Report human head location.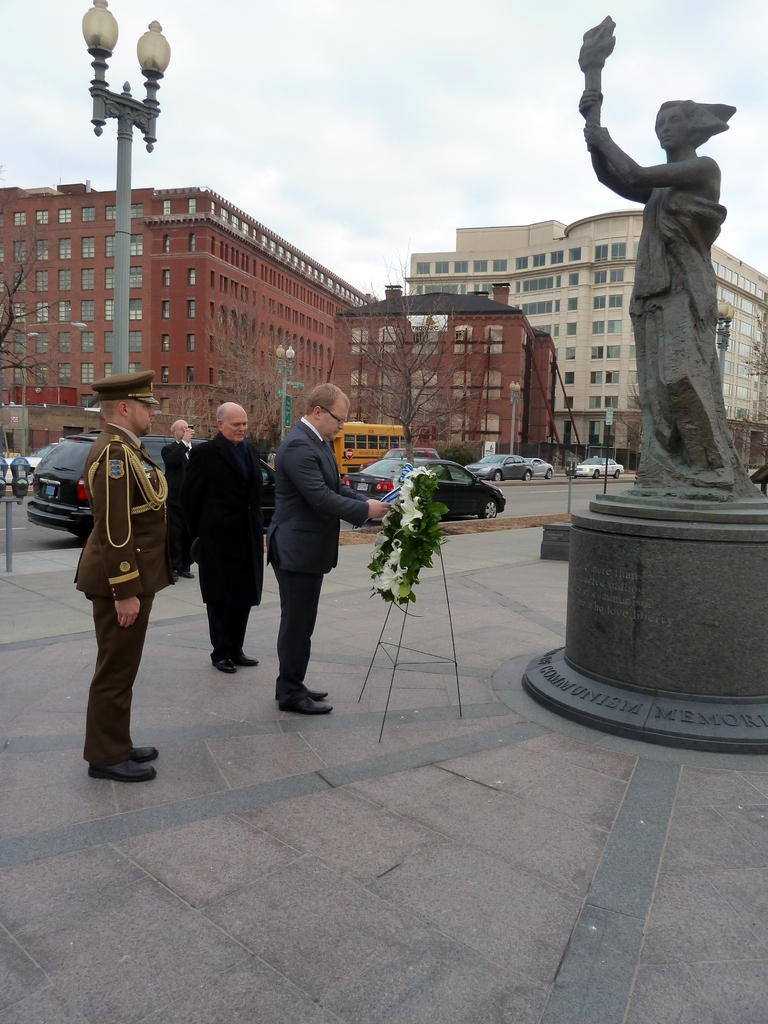
Report: x1=214, y1=399, x2=248, y2=445.
